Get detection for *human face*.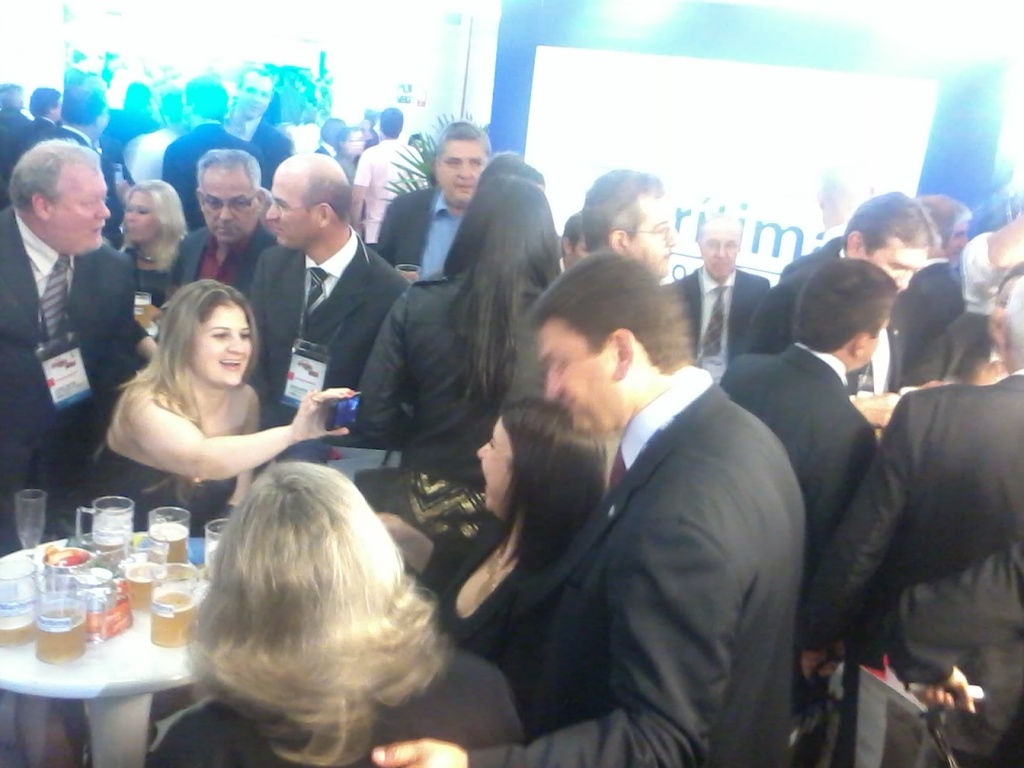
Detection: 263/170/313/253.
